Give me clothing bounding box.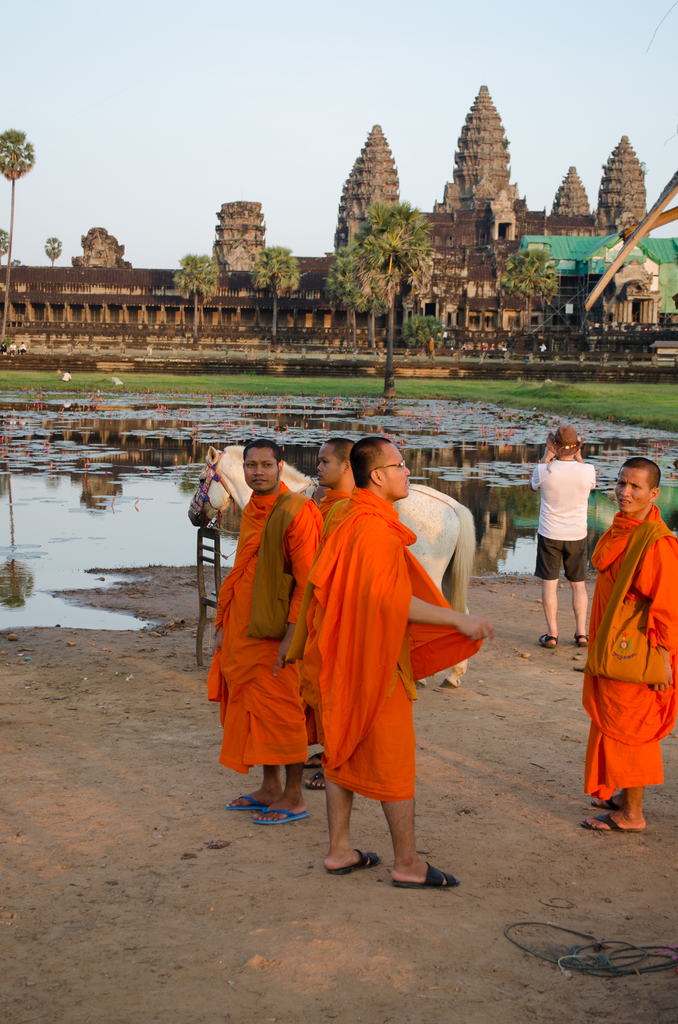
select_region(320, 483, 351, 522).
